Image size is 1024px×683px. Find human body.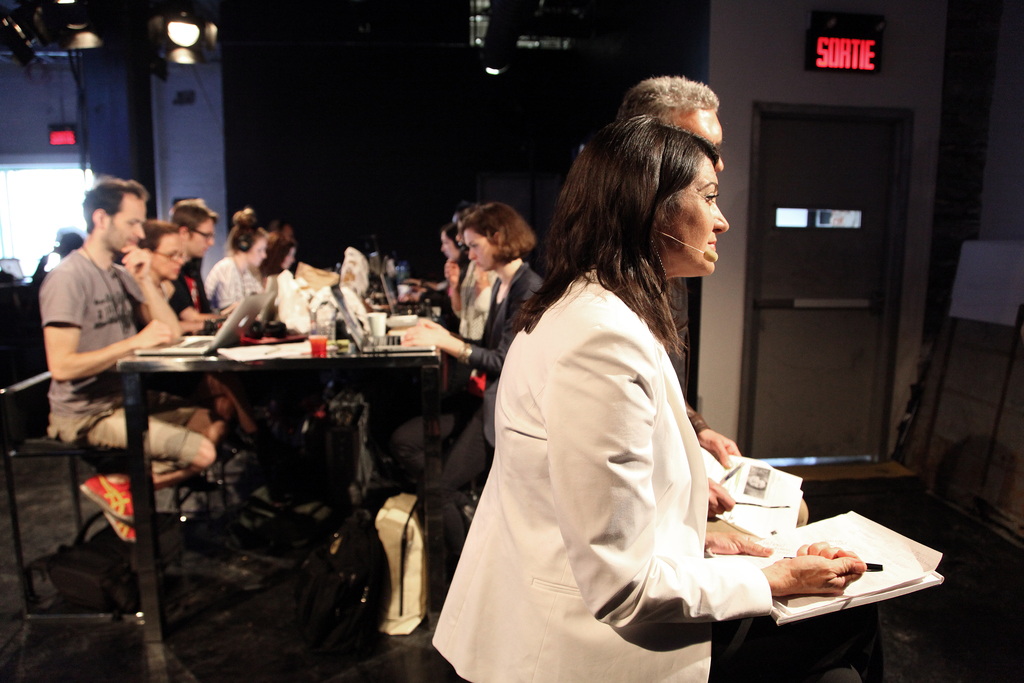
Rect(439, 220, 456, 320).
